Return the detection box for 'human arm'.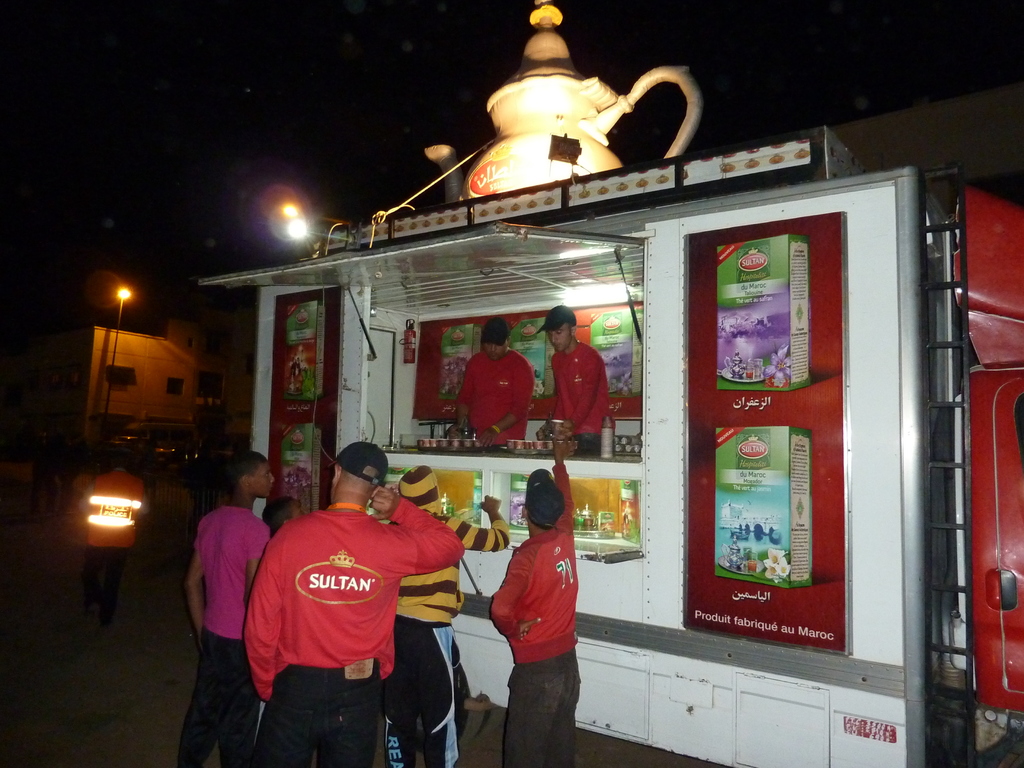
{"x1": 445, "y1": 495, "x2": 511, "y2": 553}.
